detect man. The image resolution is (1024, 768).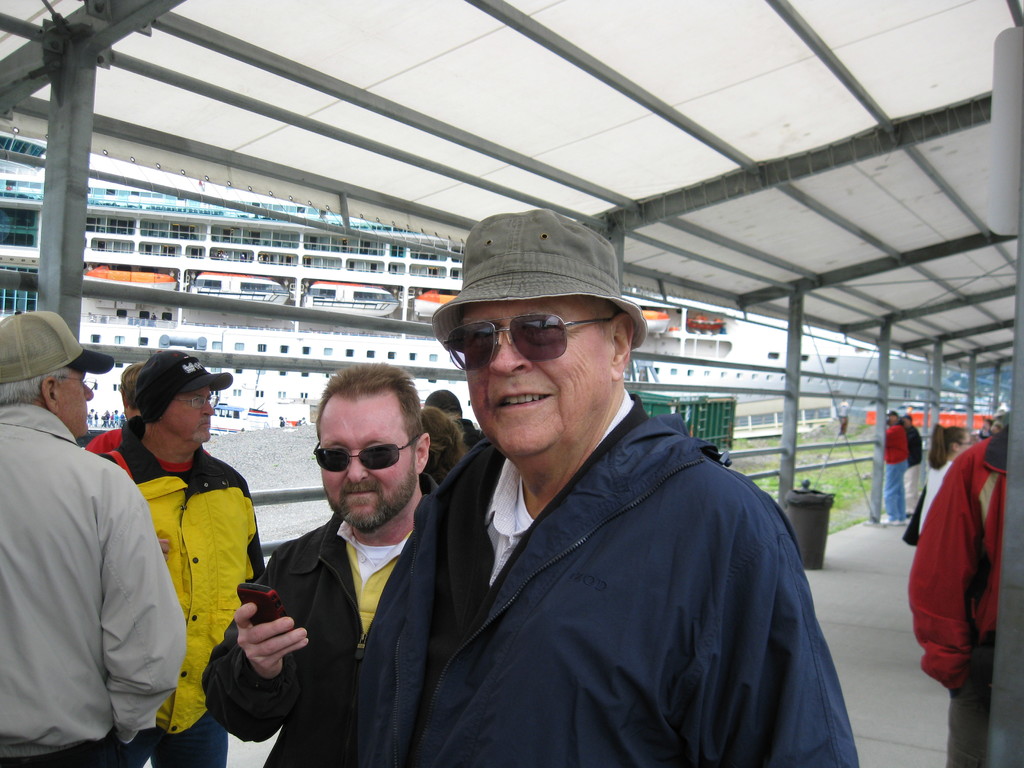
{"x1": 351, "y1": 236, "x2": 832, "y2": 767}.
